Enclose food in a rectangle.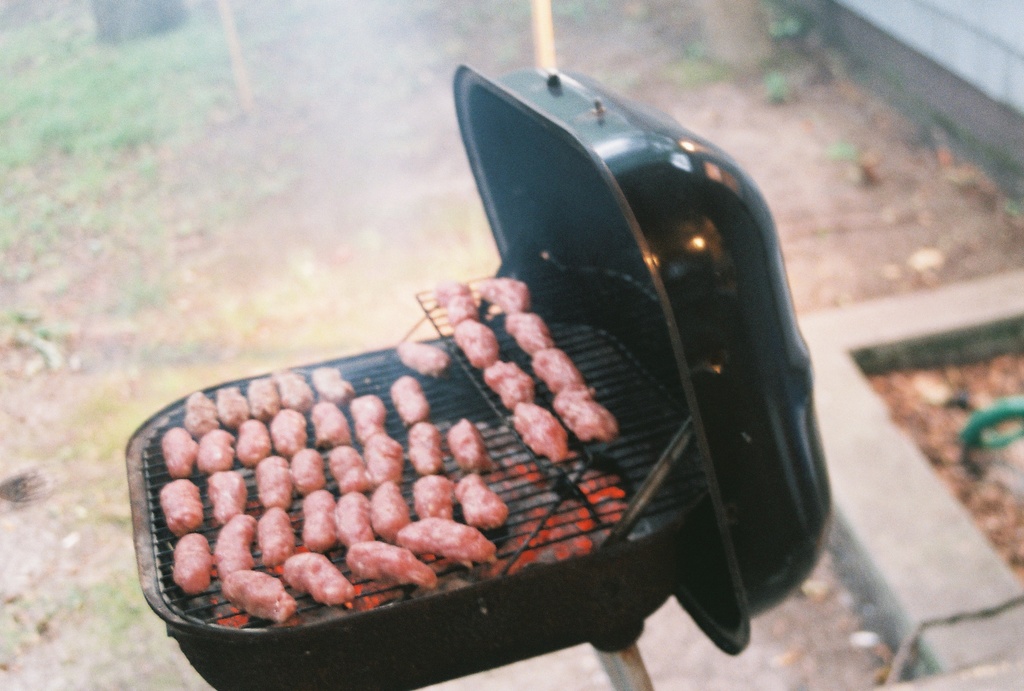
l=510, t=400, r=568, b=462.
